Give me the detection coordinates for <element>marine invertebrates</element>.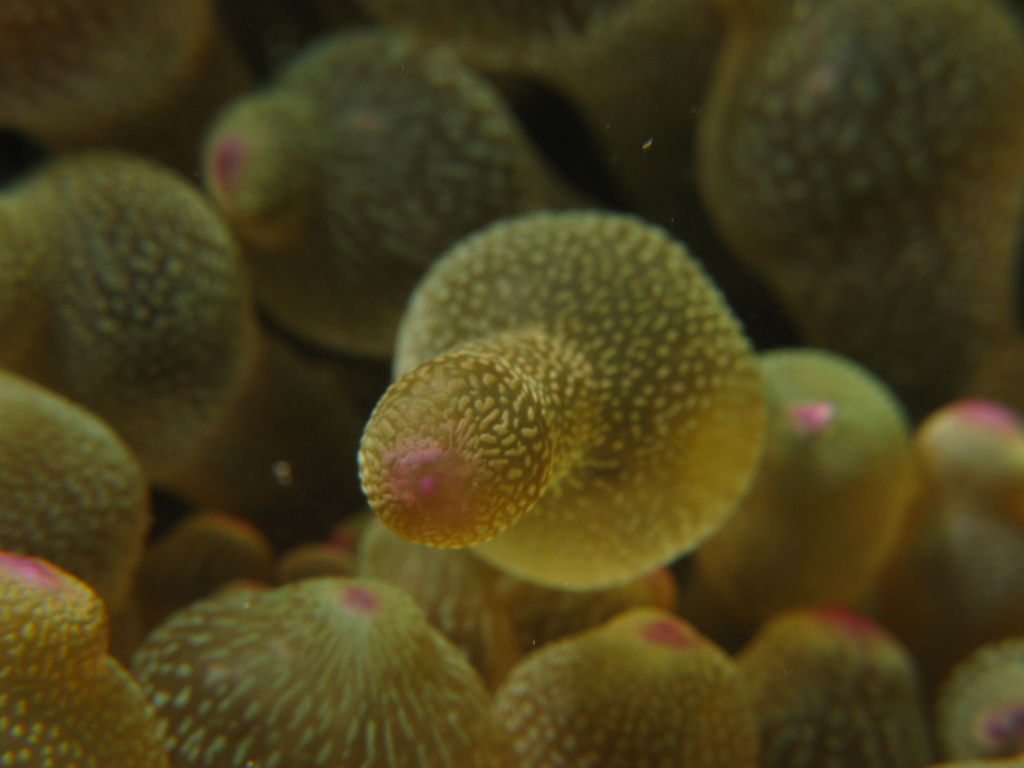
l=122, t=558, r=528, b=767.
